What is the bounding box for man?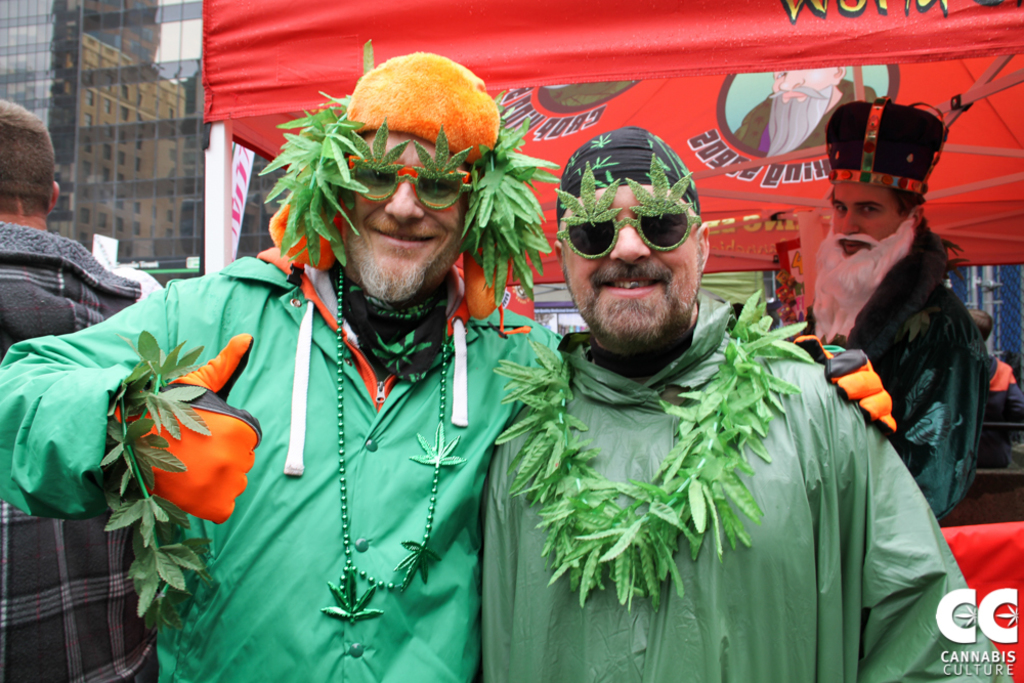
(0, 39, 897, 682).
